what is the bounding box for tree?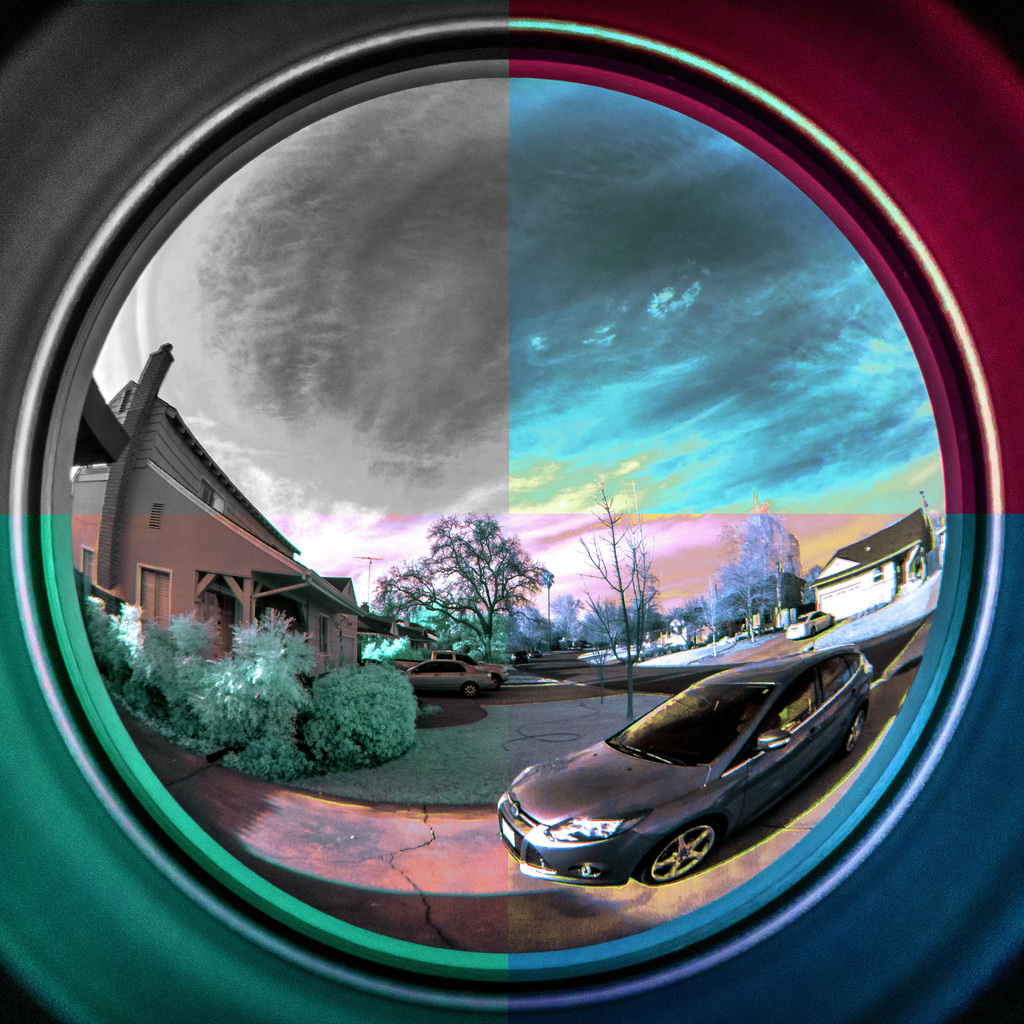
bbox=(575, 502, 657, 746).
